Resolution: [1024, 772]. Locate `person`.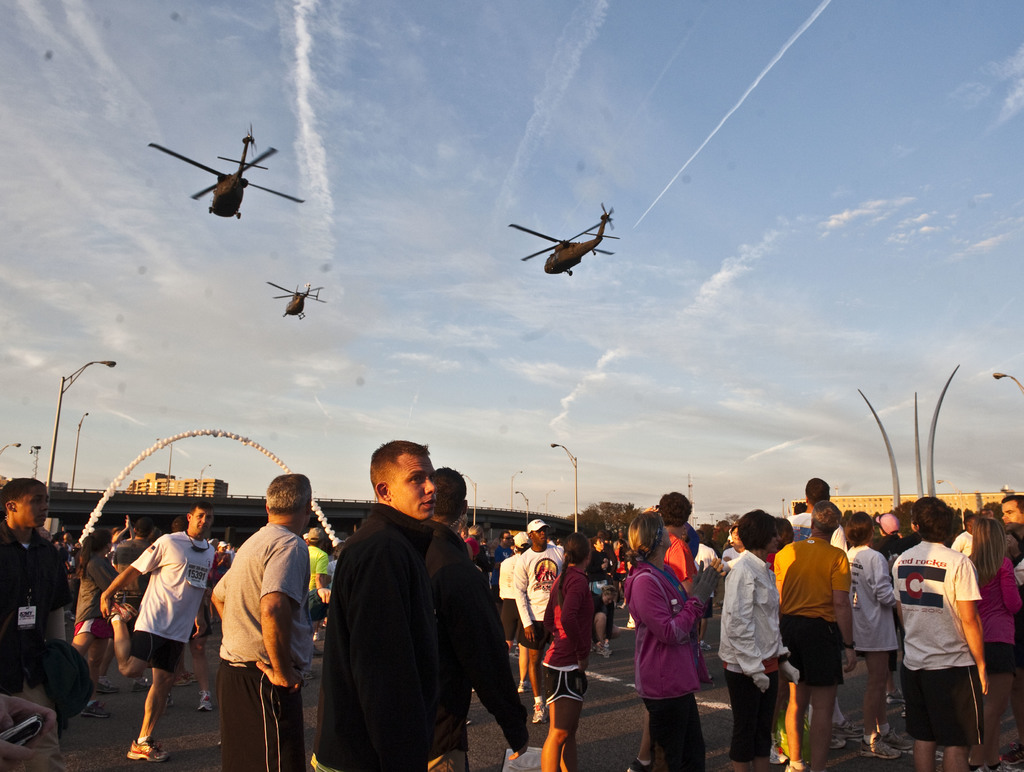
crop(0, 479, 68, 771).
